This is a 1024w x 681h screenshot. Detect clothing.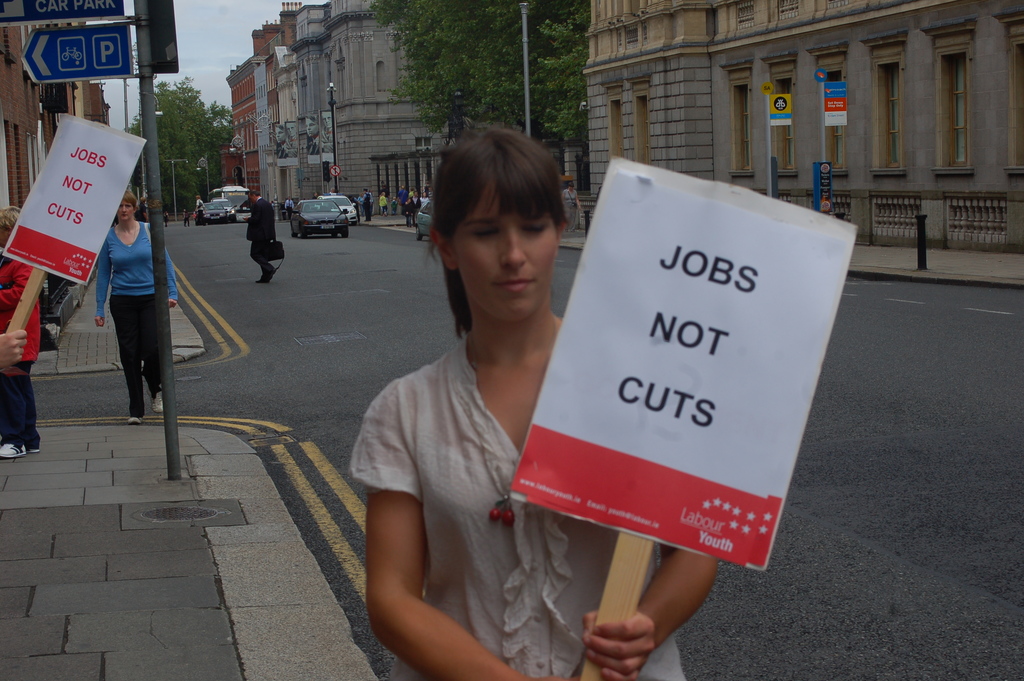
[left=345, top=334, right=689, bottom=680].
